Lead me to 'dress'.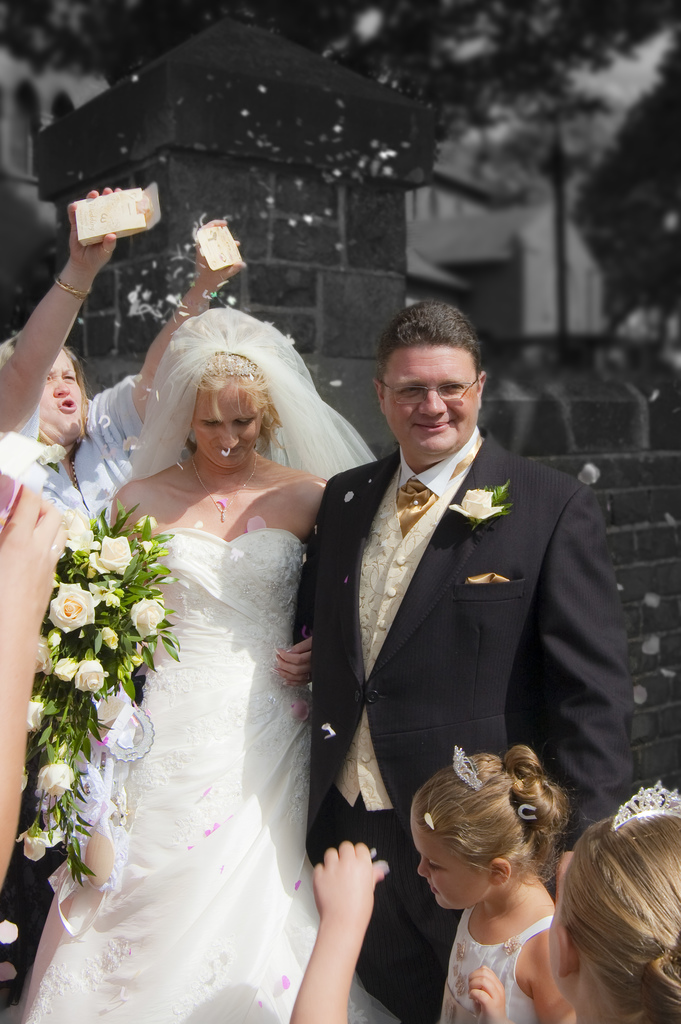
Lead to bbox=(19, 326, 406, 1023).
